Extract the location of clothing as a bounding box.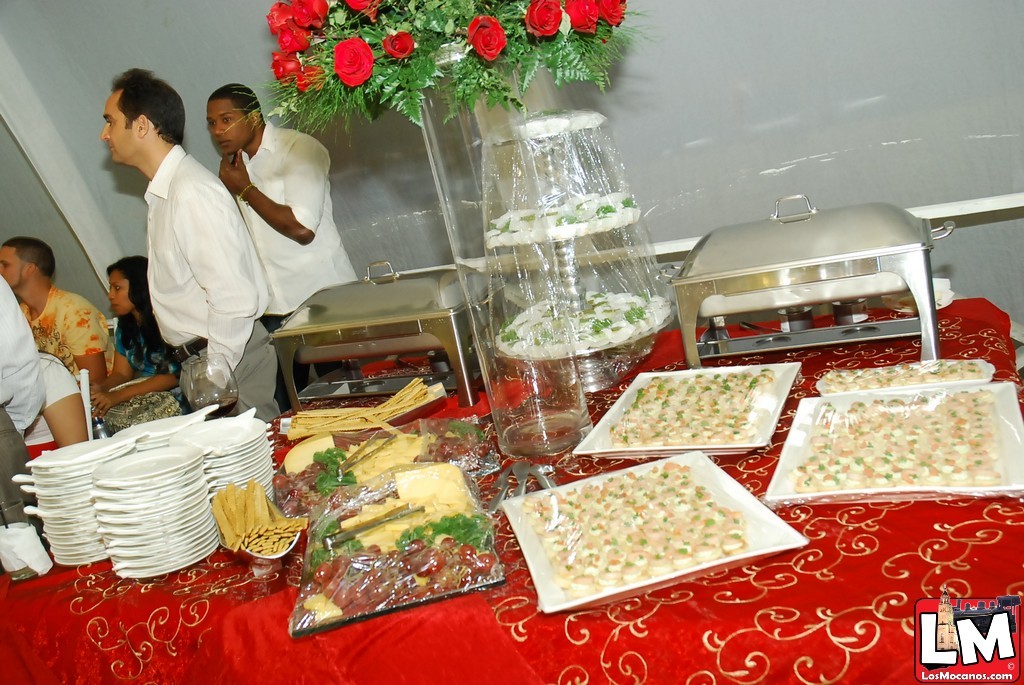
box=[148, 144, 278, 428].
